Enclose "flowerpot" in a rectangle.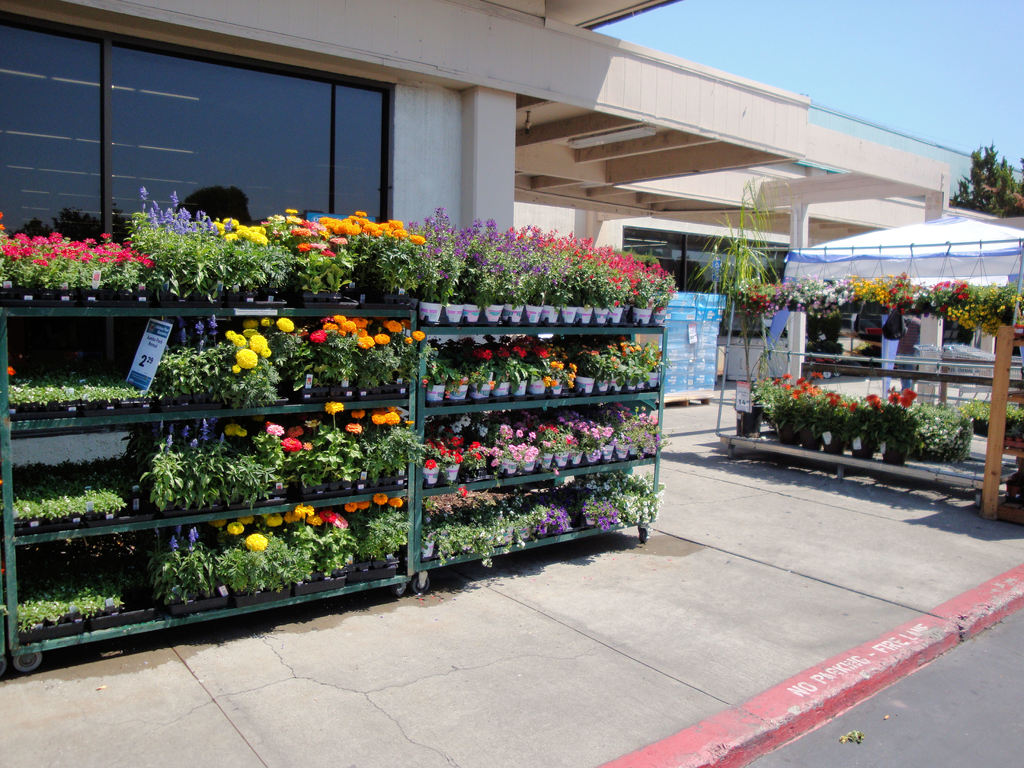
pyautogui.locateOnScreen(521, 452, 536, 476).
